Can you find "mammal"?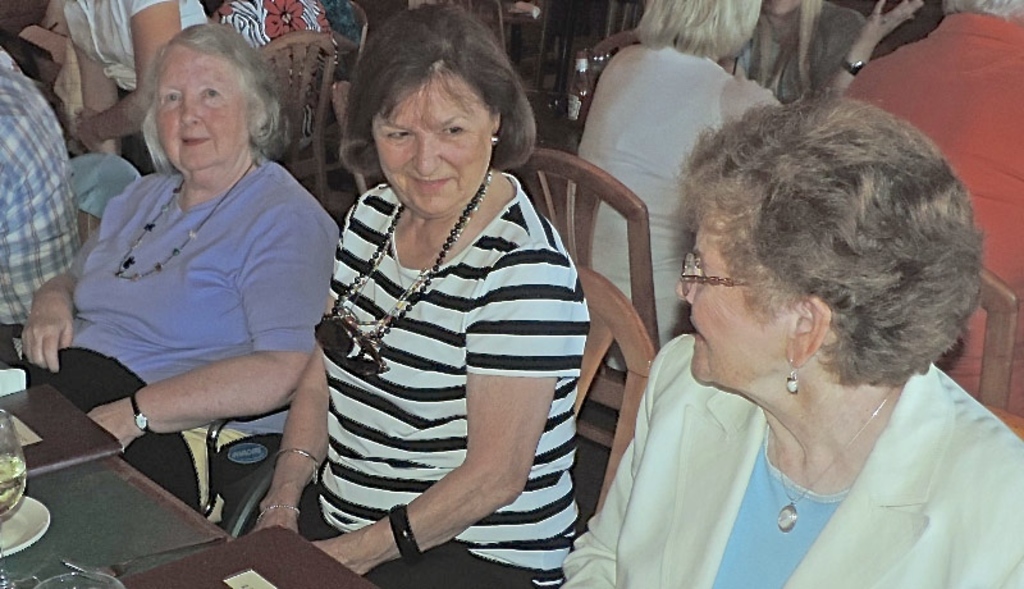
Yes, bounding box: x1=72, y1=0, x2=207, y2=178.
